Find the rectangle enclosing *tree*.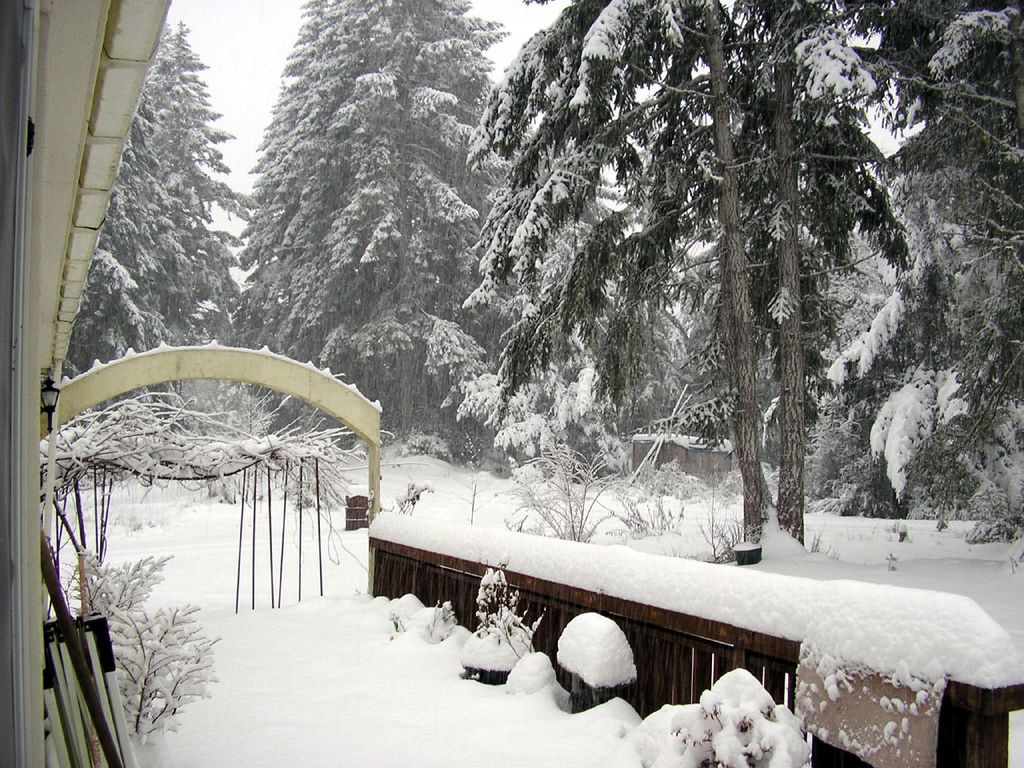
box=[472, 10, 946, 562].
